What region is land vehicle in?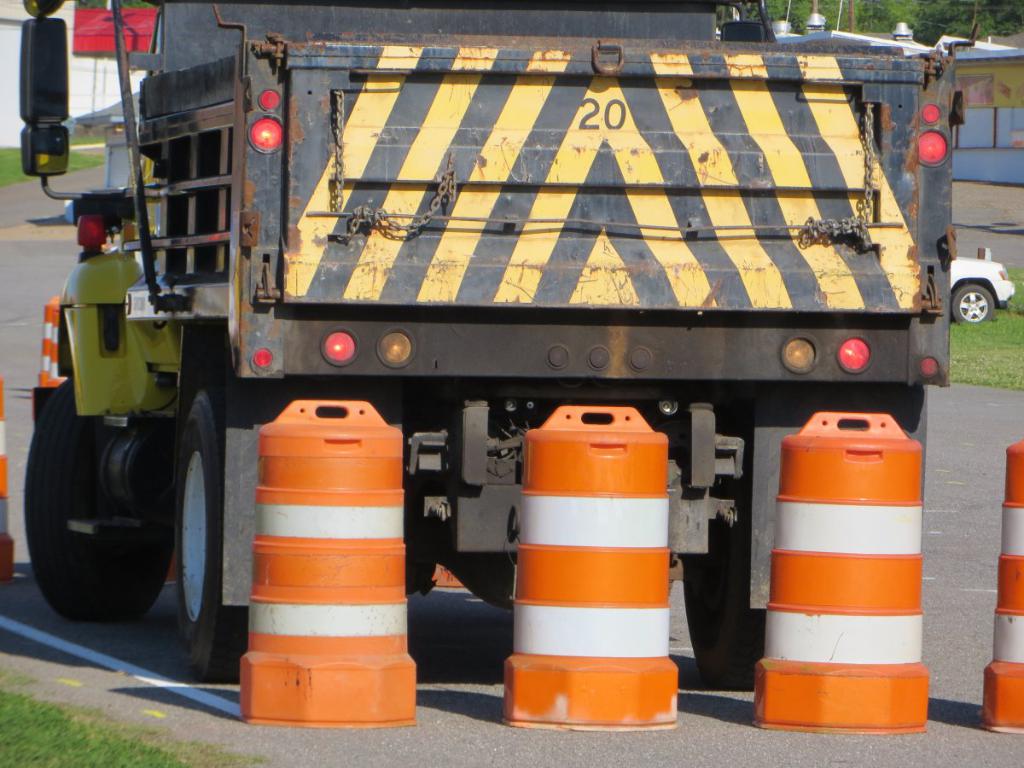
detection(53, 5, 965, 713).
